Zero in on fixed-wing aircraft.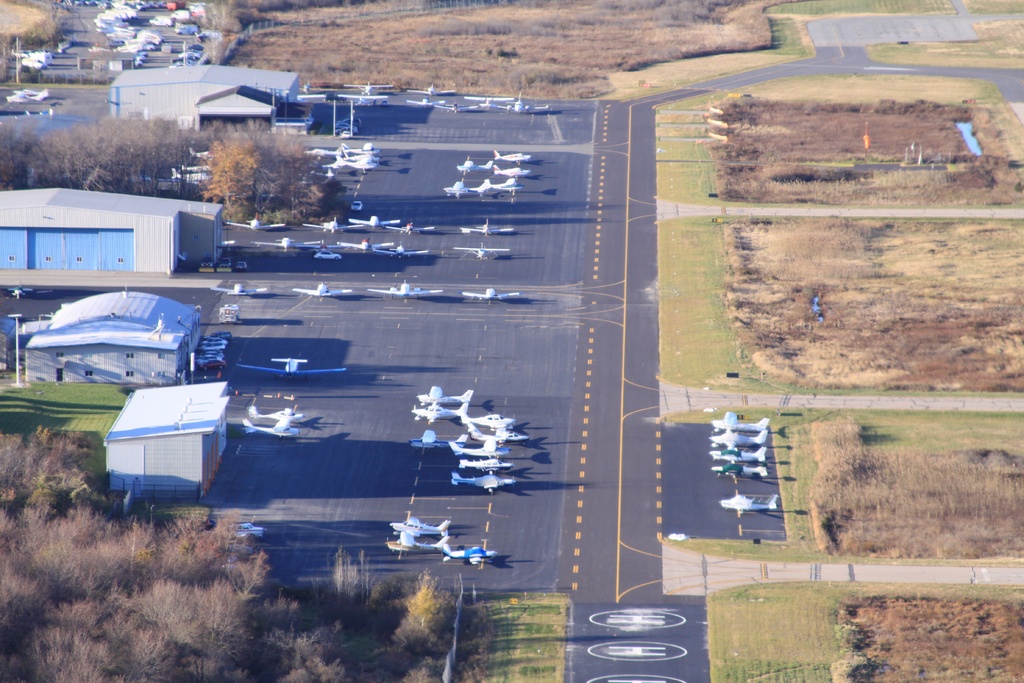
Zeroed in: BBox(703, 431, 769, 446).
